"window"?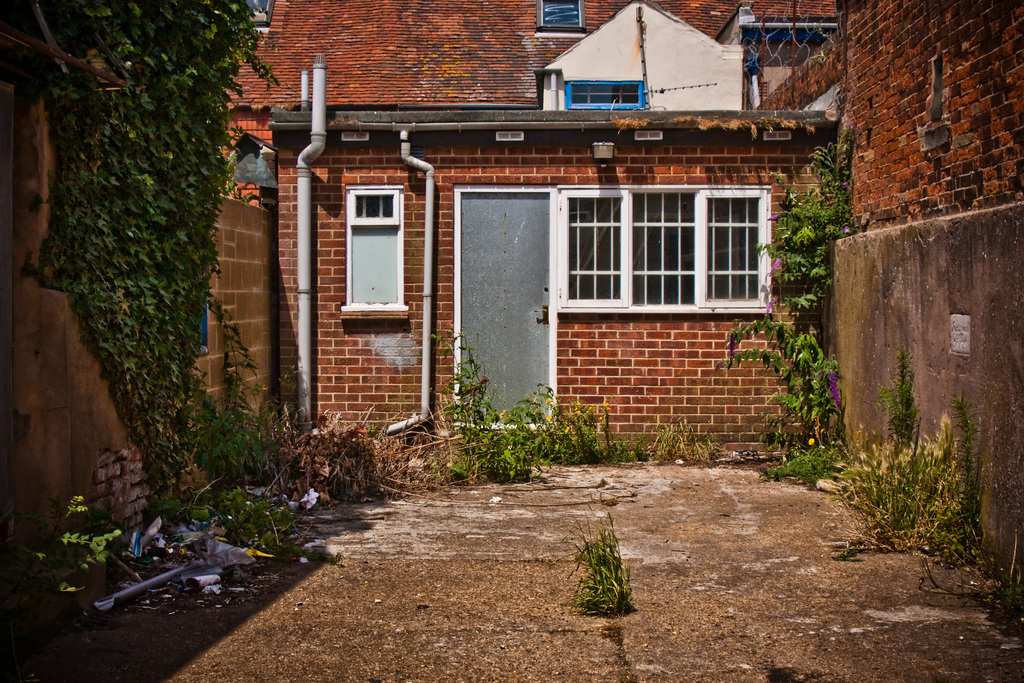
[left=539, top=171, right=771, bottom=316]
